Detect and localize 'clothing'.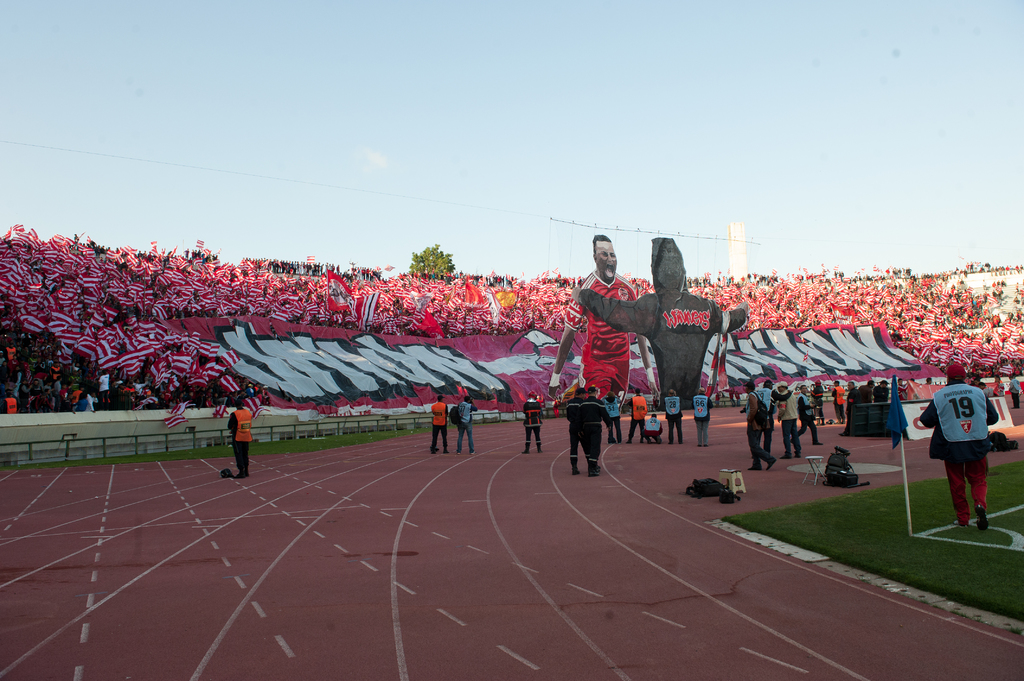
Localized at <bbox>234, 410, 252, 476</bbox>.
